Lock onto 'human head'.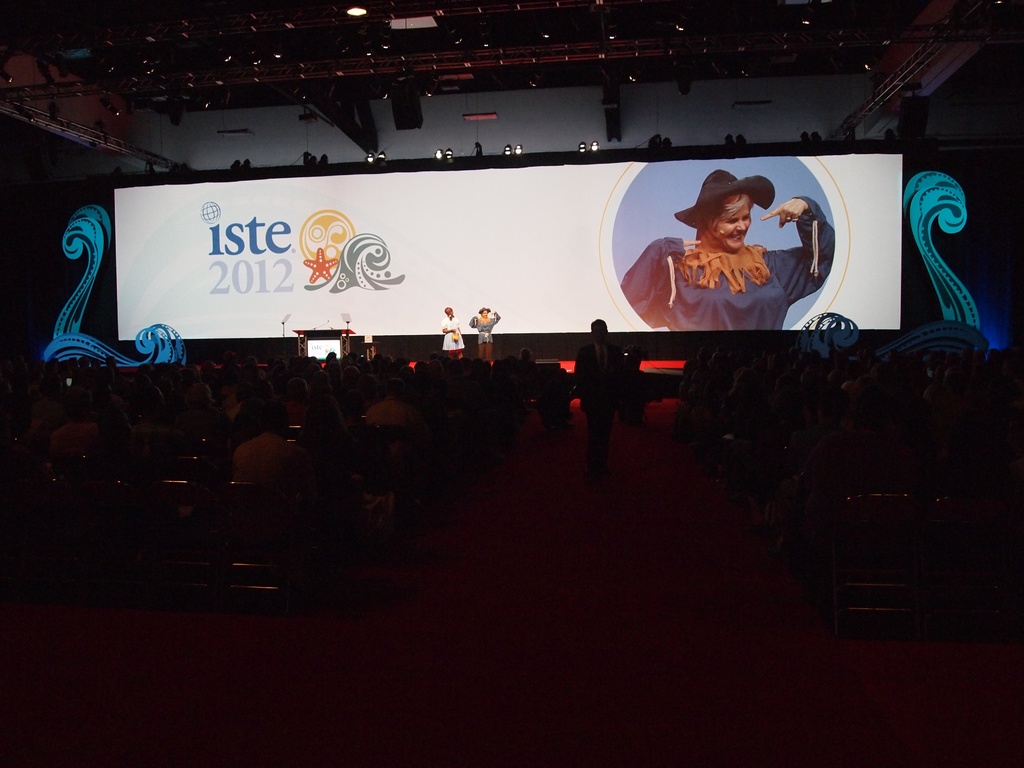
Locked: [477,307,492,321].
